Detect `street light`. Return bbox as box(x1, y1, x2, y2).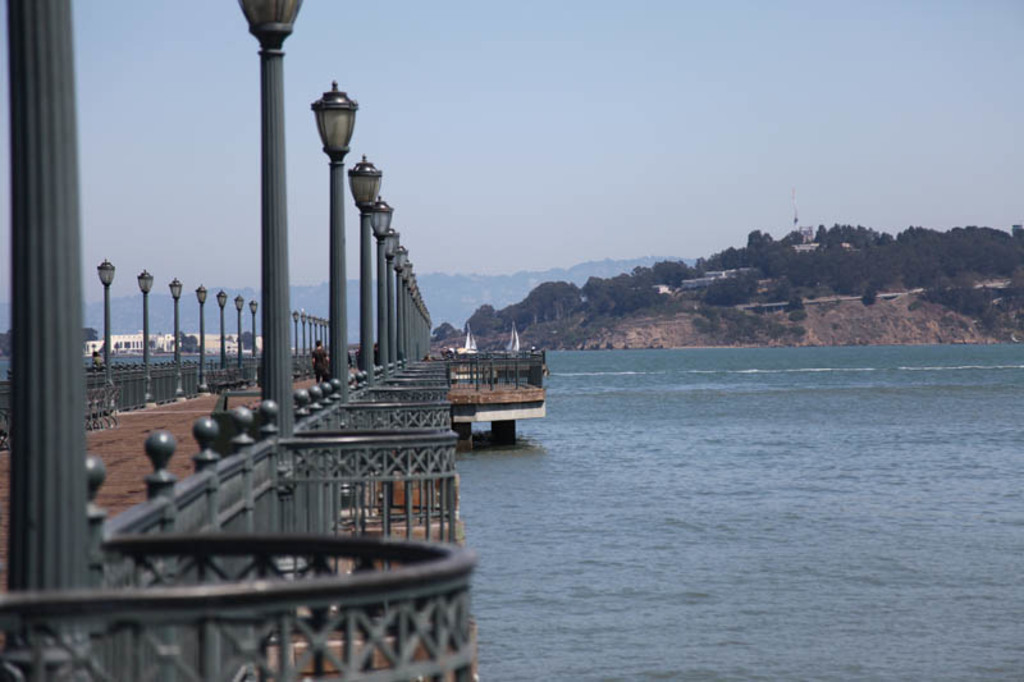
box(310, 82, 360, 398).
